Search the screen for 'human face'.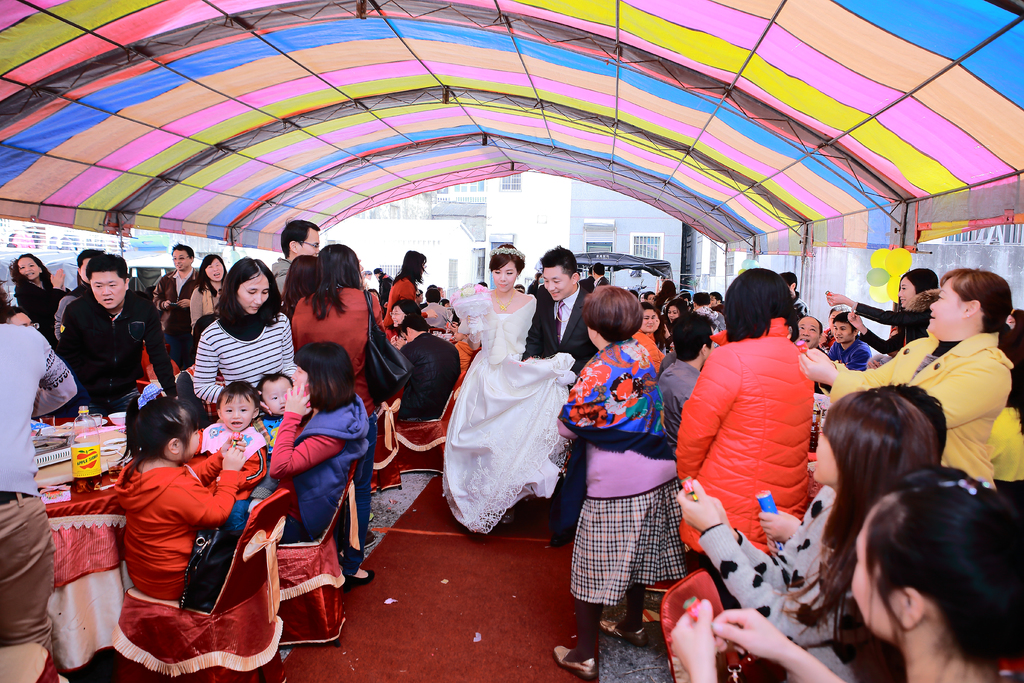
Found at [x1=799, y1=315, x2=820, y2=348].
